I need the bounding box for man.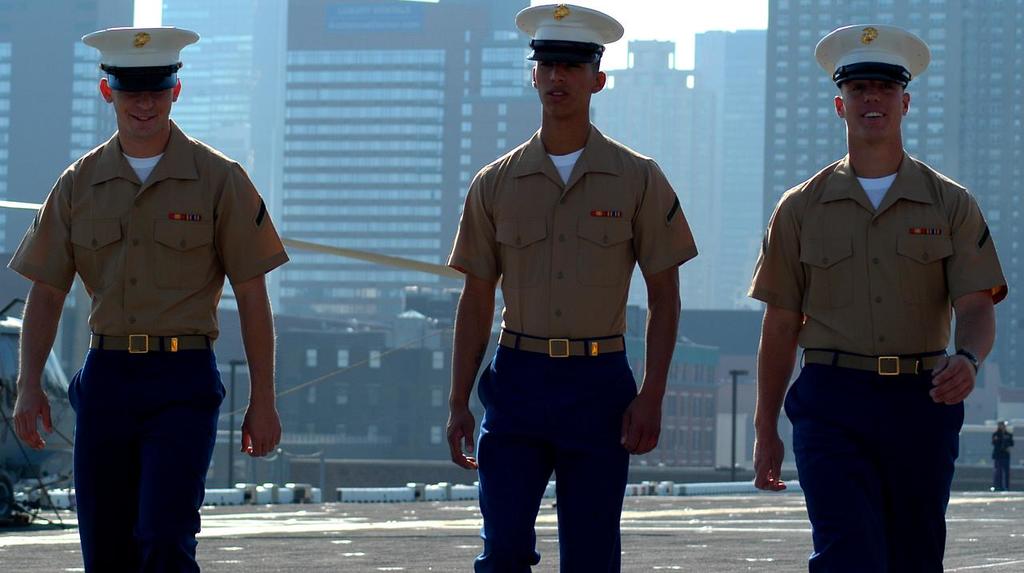
Here it is: (left=435, top=0, right=690, bottom=563).
